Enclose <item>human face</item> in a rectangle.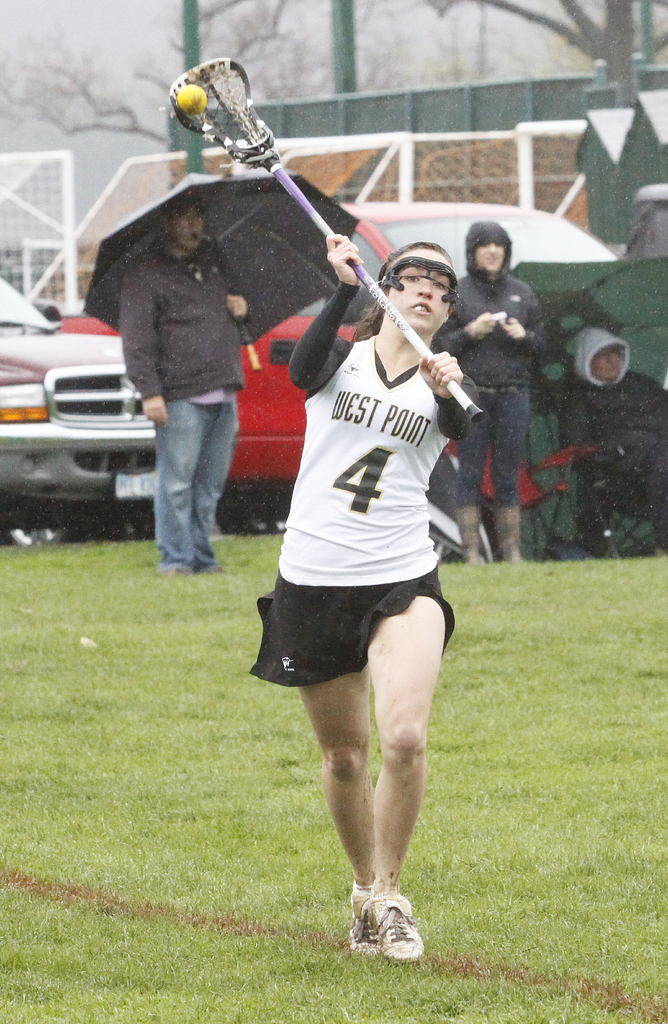
locate(177, 204, 196, 246).
